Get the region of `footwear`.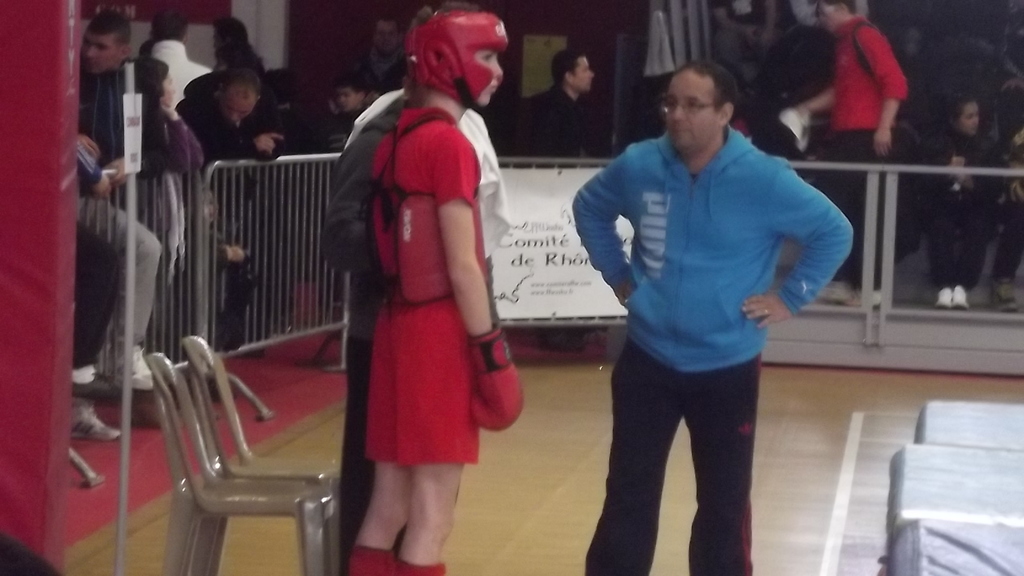
bbox=[934, 283, 974, 310].
